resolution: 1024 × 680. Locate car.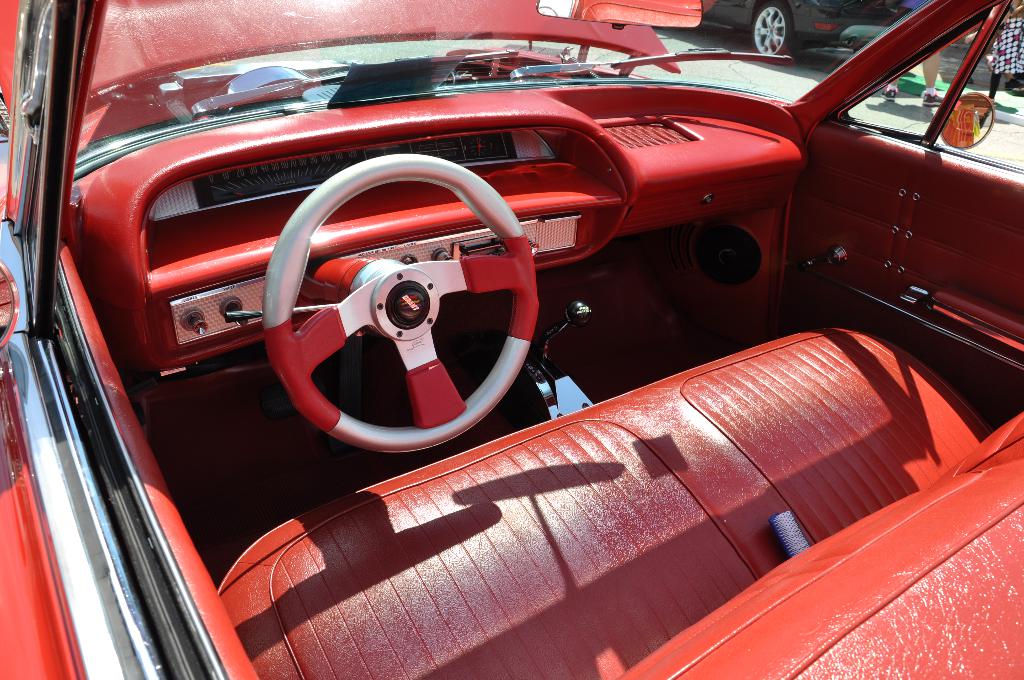
(x1=656, y1=0, x2=905, y2=64).
